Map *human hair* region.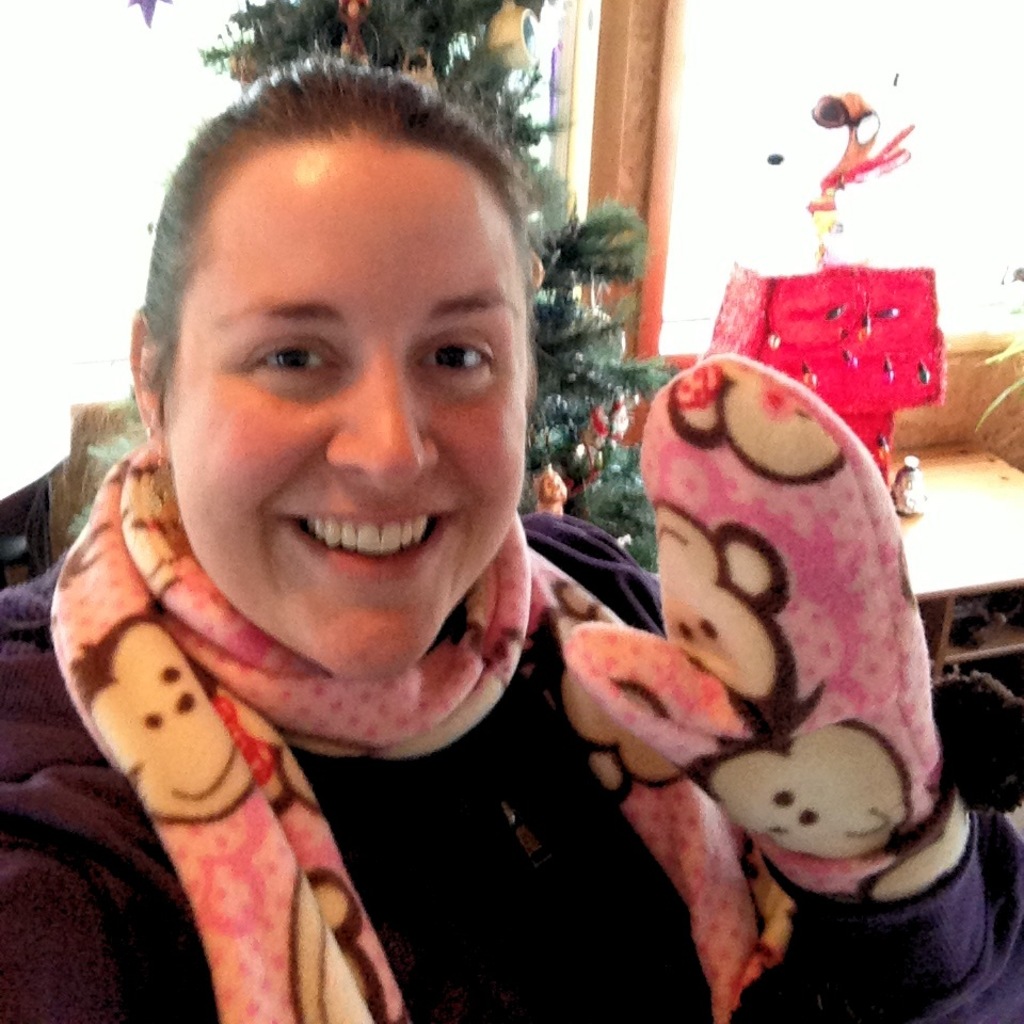
Mapped to pyautogui.locateOnScreen(114, 63, 541, 542).
